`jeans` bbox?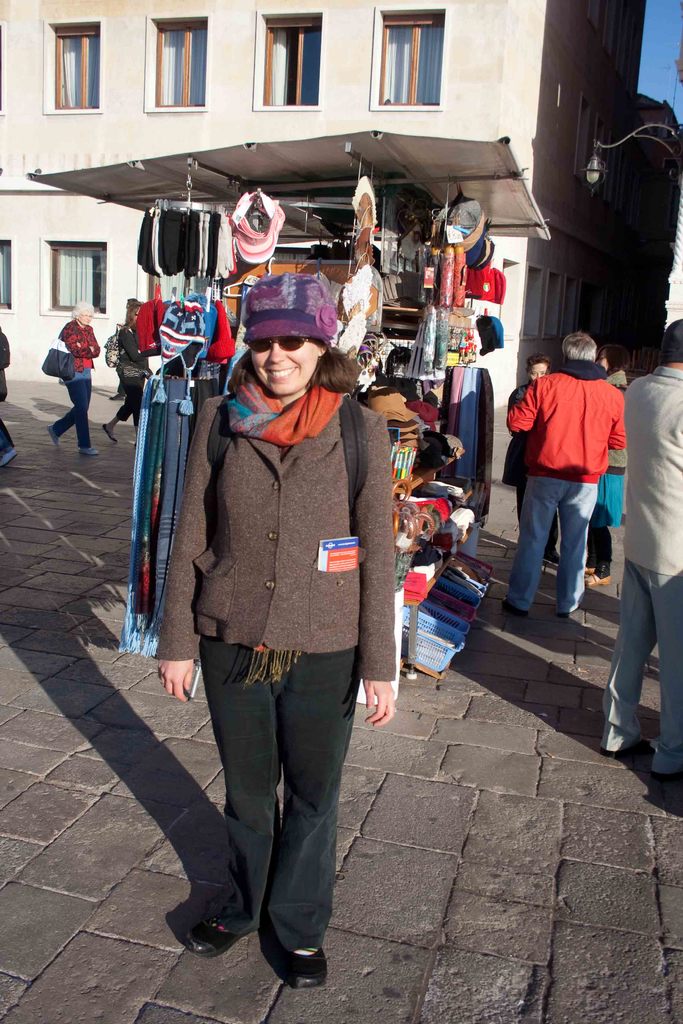
{"x1": 505, "y1": 477, "x2": 598, "y2": 623}
